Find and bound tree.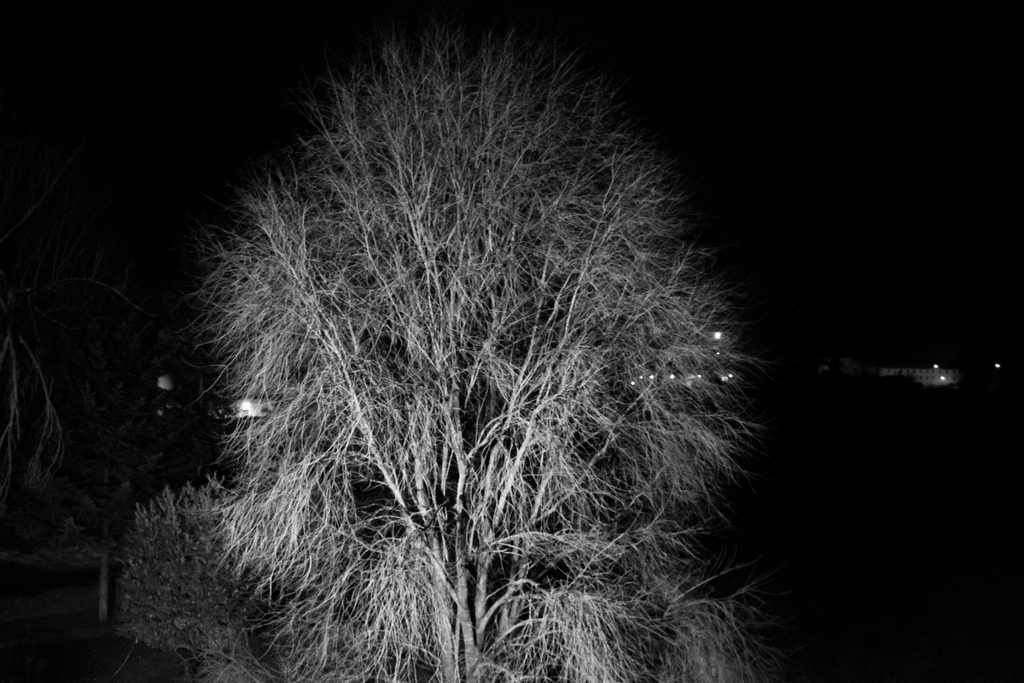
Bound: [x1=184, y1=31, x2=768, y2=682].
